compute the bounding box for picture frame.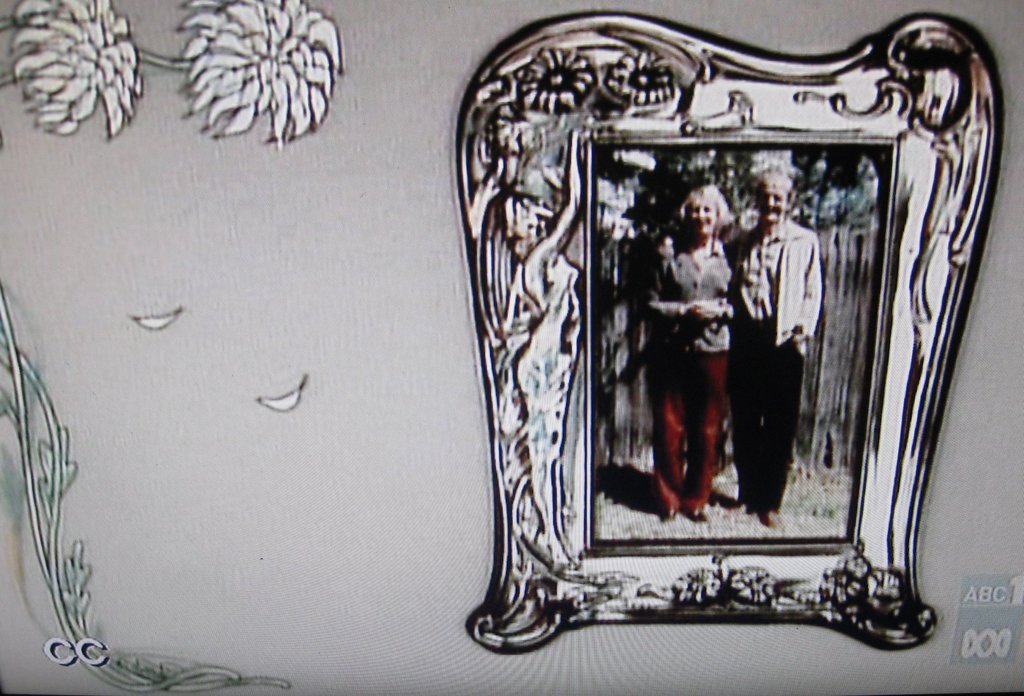
x1=462 y1=19 x2=1003 y2=654.
